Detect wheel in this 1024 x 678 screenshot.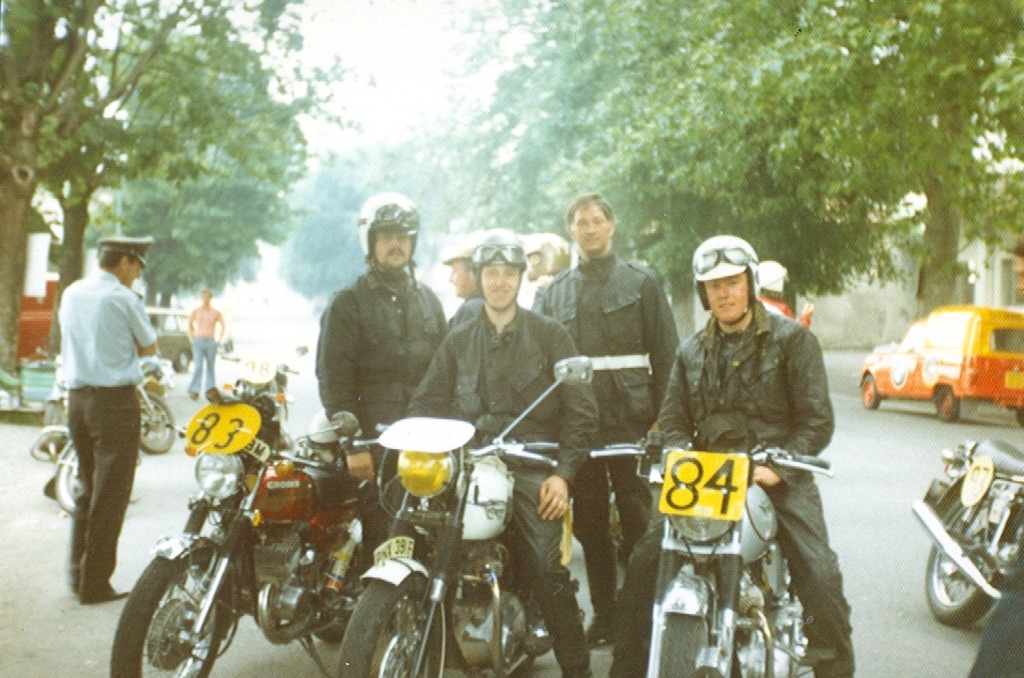
Detection: Rect(335, 573, 430, 677).
